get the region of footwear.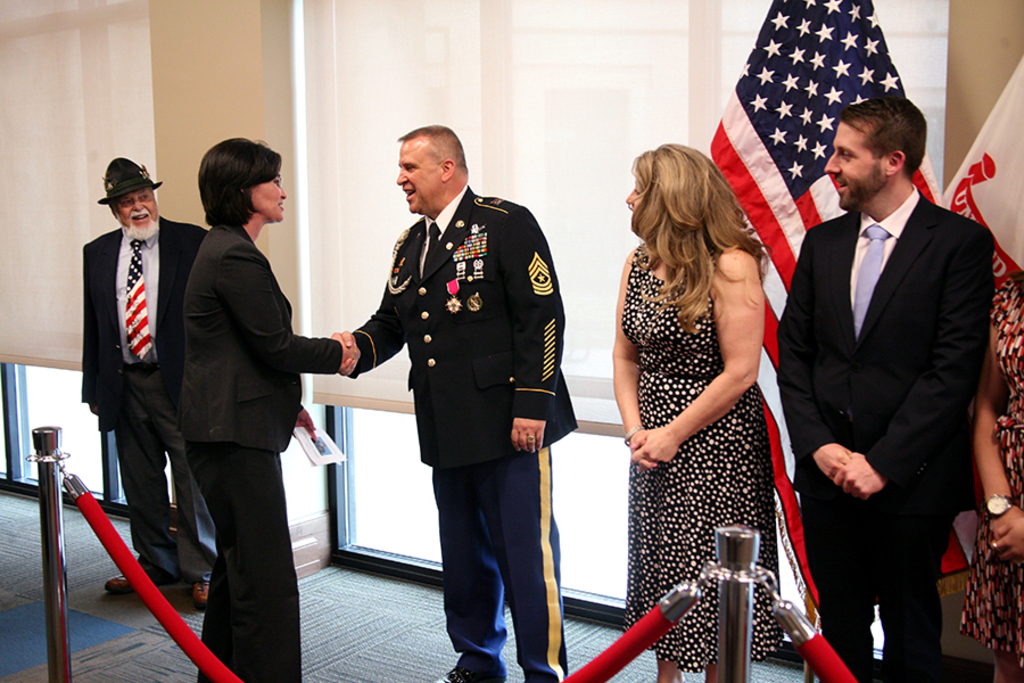
<region>107, 566, 167, 591</region>.
